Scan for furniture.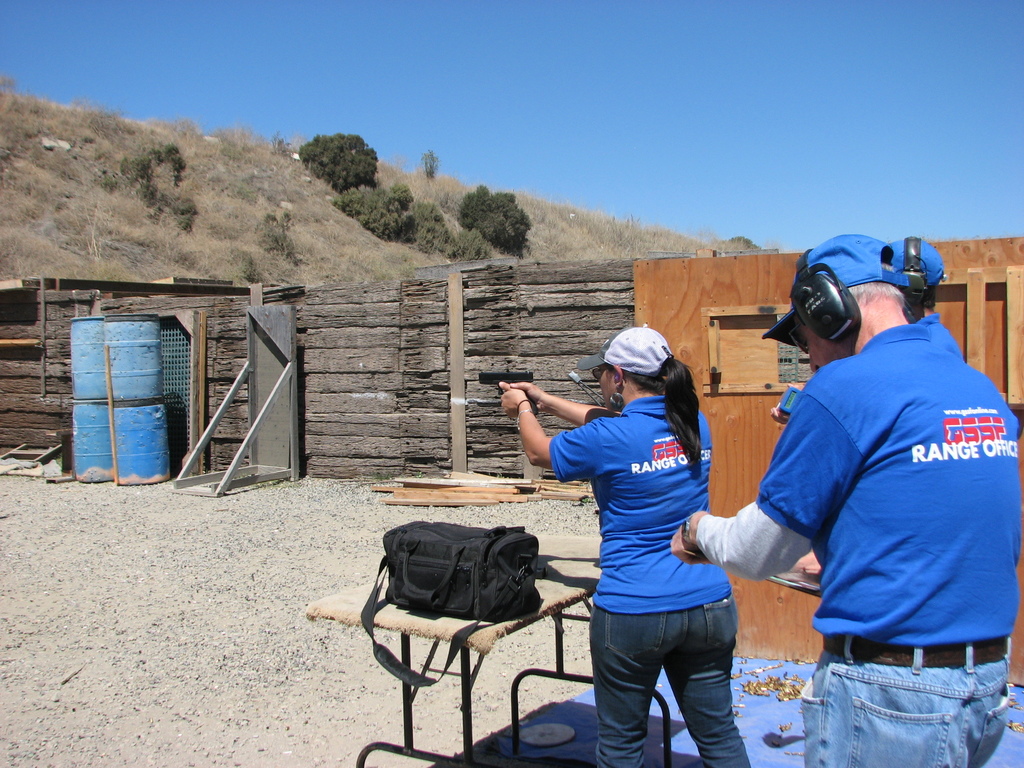
Scan result: {"left": 303, "top": 529, "right": 673, "bottom": 767}.
